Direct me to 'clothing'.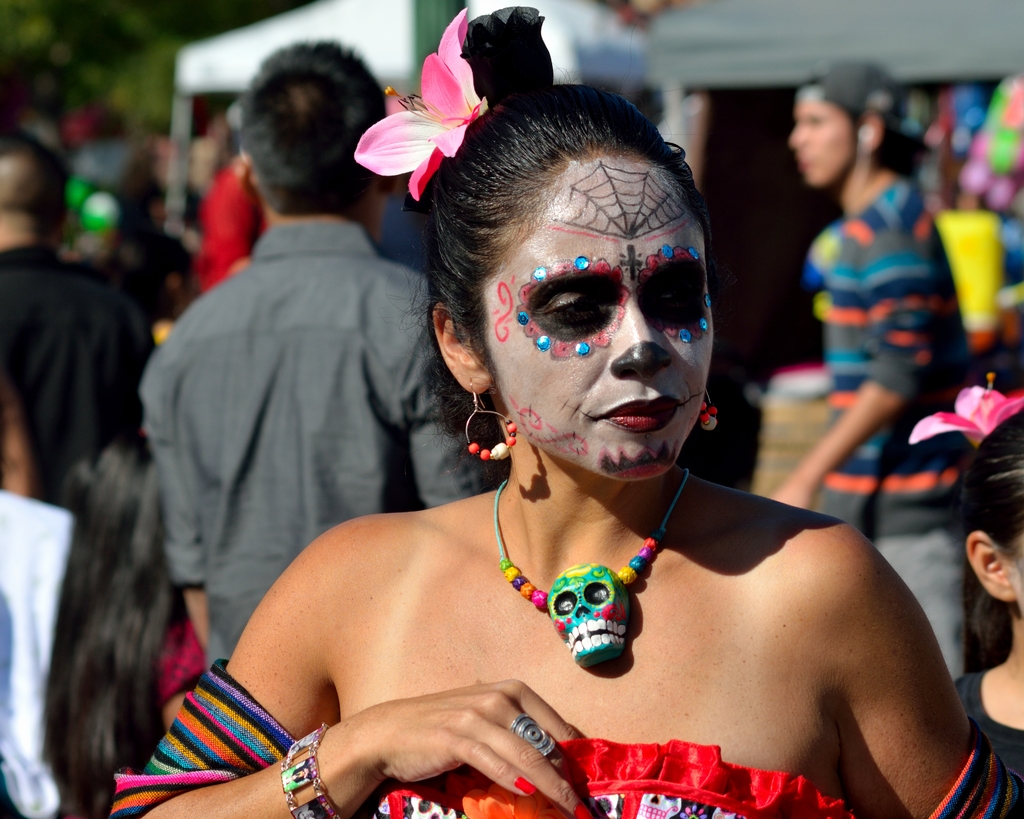
Direction: left=1, top=204, right=142, bottom=525.
